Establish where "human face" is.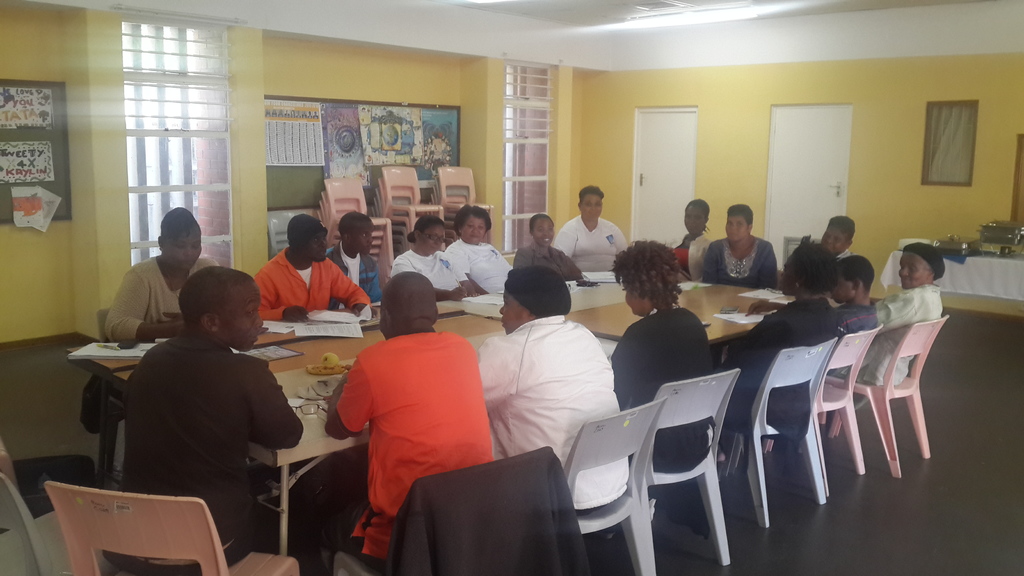
Established at <bbox>898, 247, 932, 292</bbox>.
